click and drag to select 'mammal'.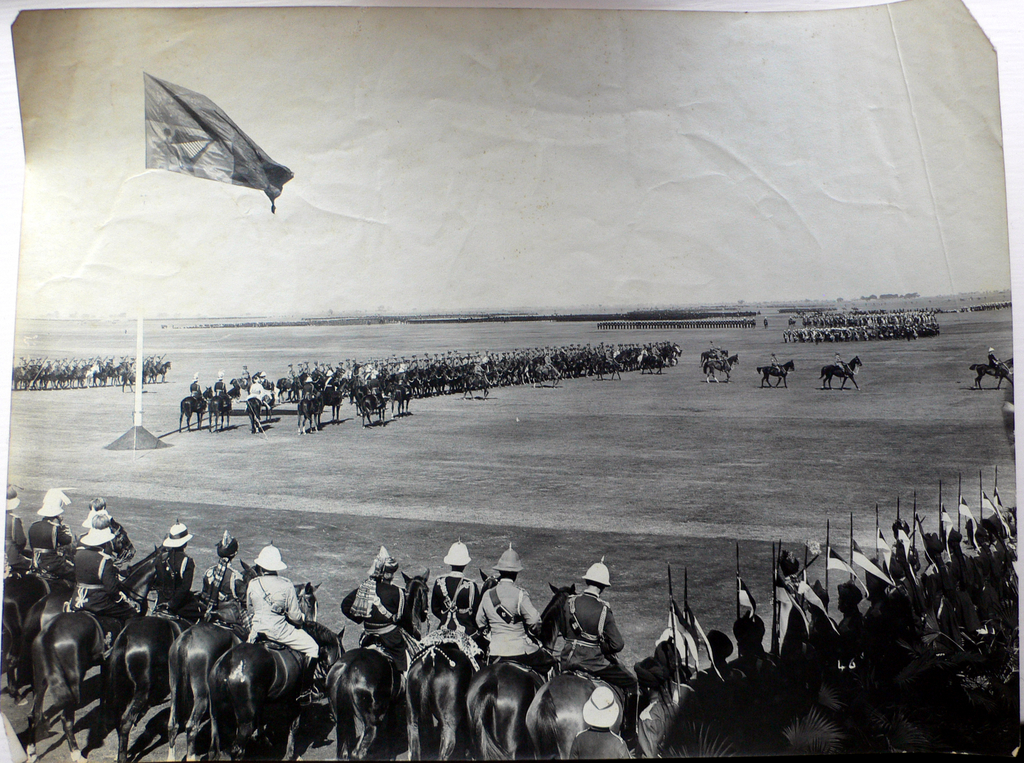
Selection: Rect(965, 359, 1018, 391).
